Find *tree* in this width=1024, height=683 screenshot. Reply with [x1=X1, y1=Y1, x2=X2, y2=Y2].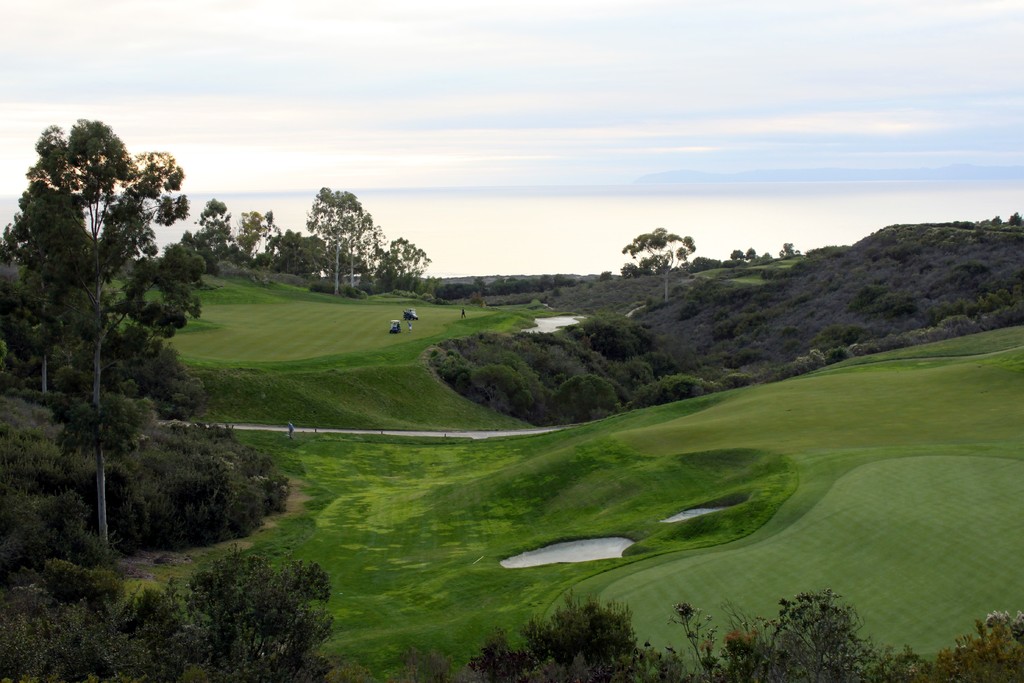
[x1=17, y1=103, x2=218, y2=556].
